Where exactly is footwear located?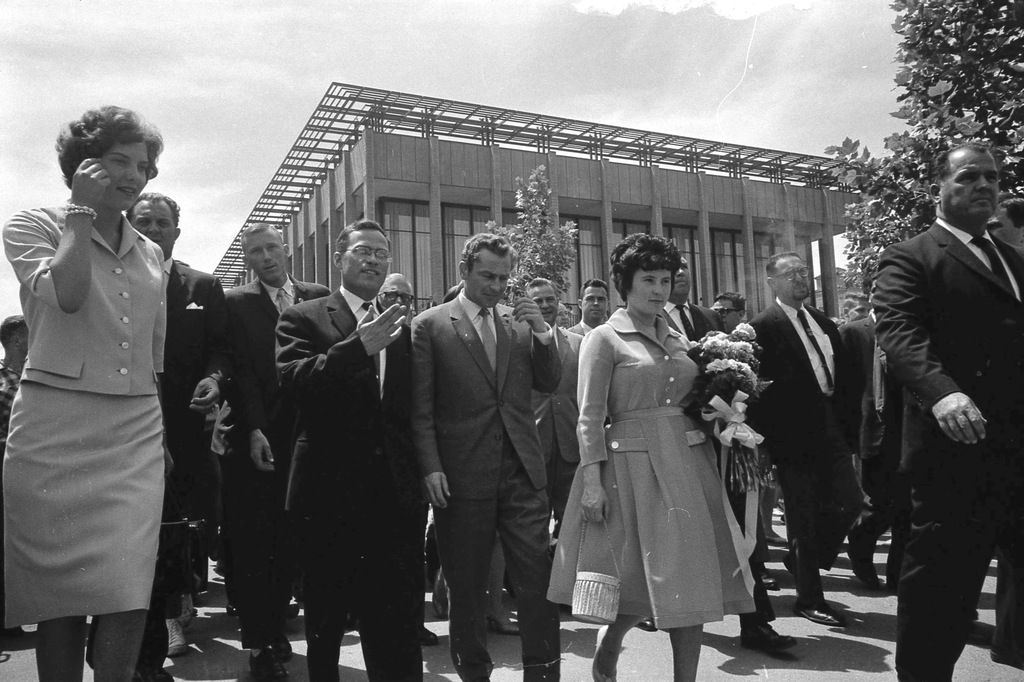
Its bounding box is 481,611,517,634.
